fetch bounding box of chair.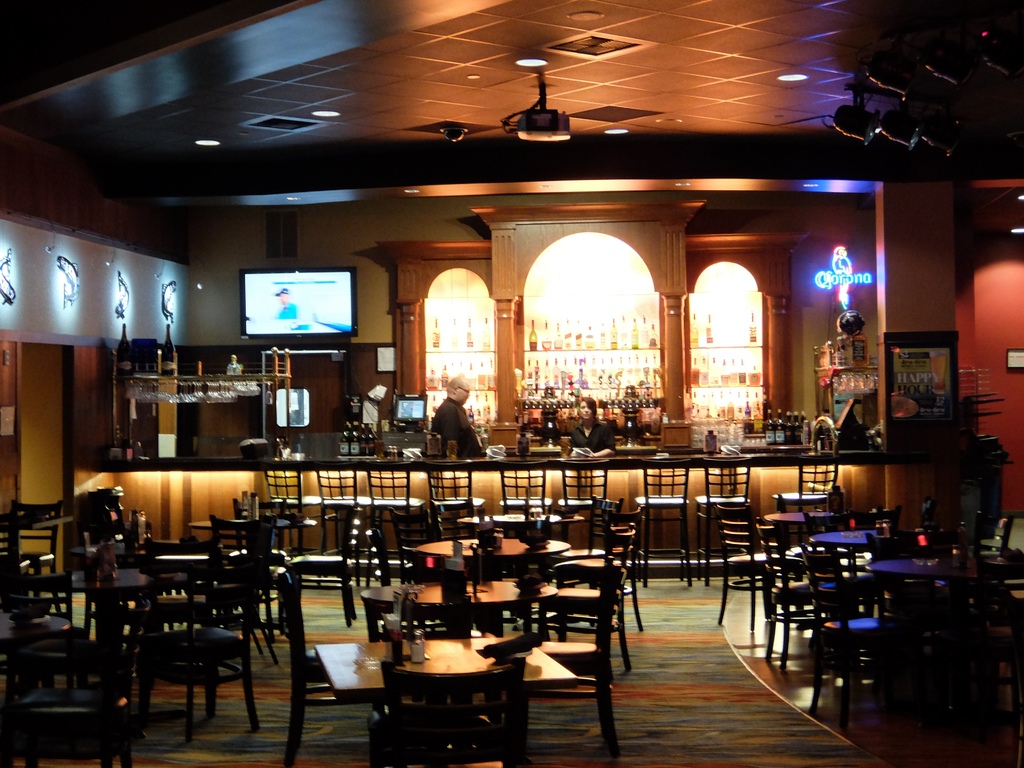
Bbox: select_region(127, 573, 274, 739).
